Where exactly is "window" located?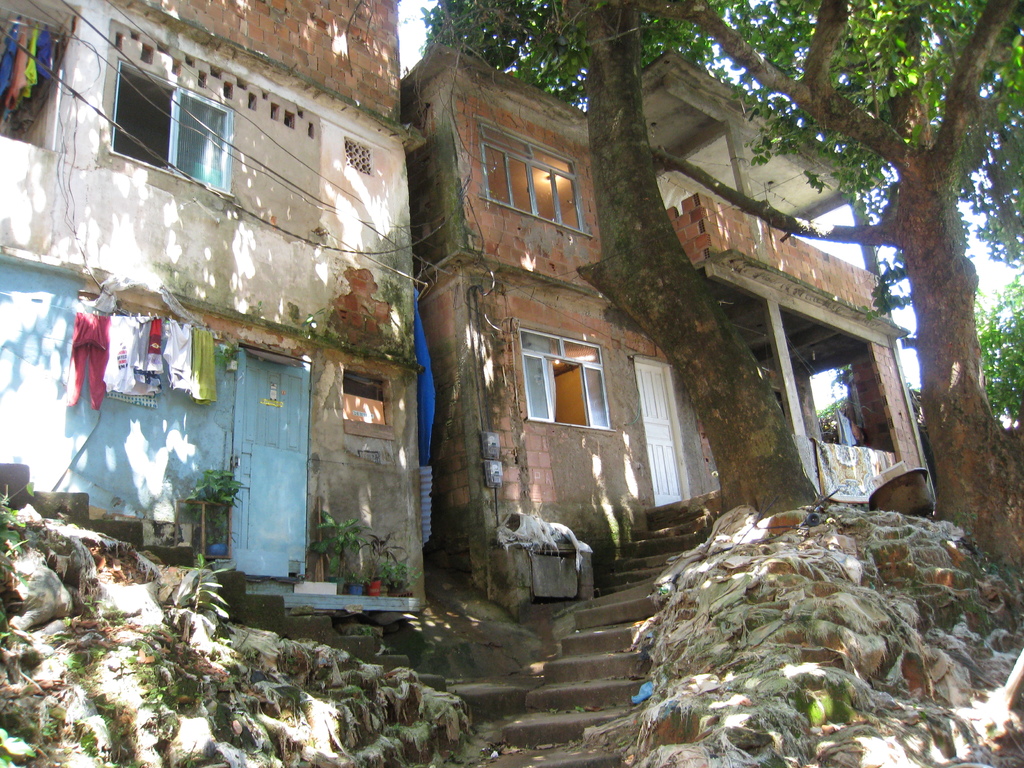
Its bounding box is l=498, t=328, r=608, b=442.
